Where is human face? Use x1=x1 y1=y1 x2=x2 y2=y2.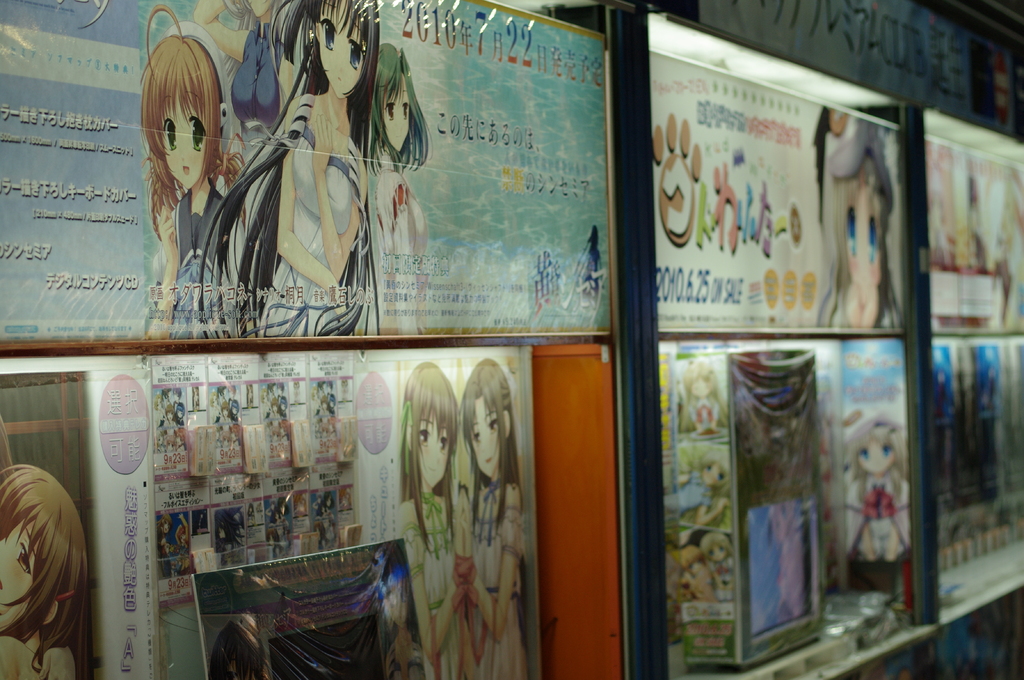
x1=413 y1=404 x2=450 y2=485.
